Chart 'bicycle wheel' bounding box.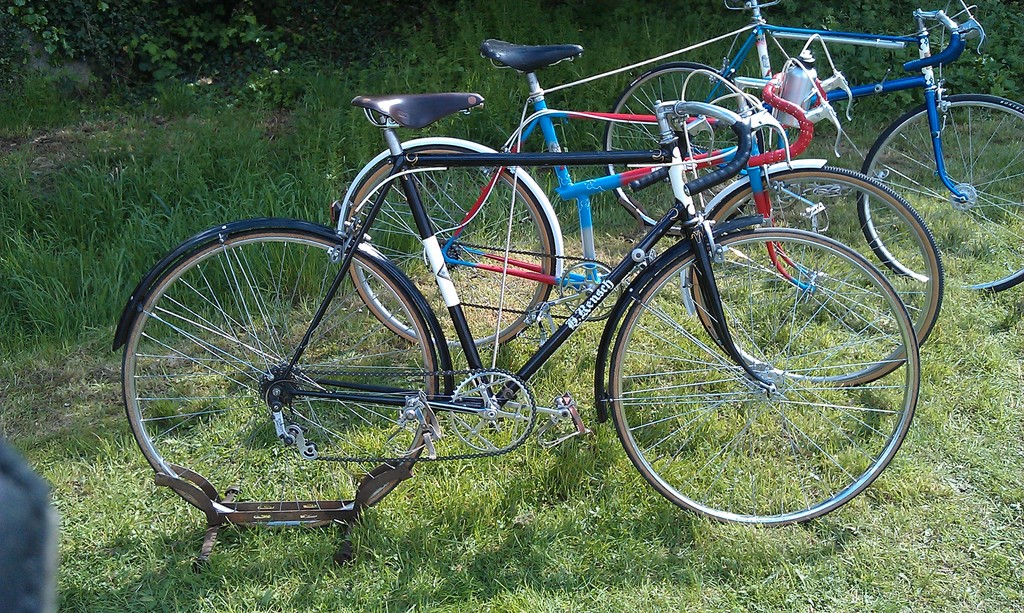
Charted: detection(859, 94, 1023, 292).
